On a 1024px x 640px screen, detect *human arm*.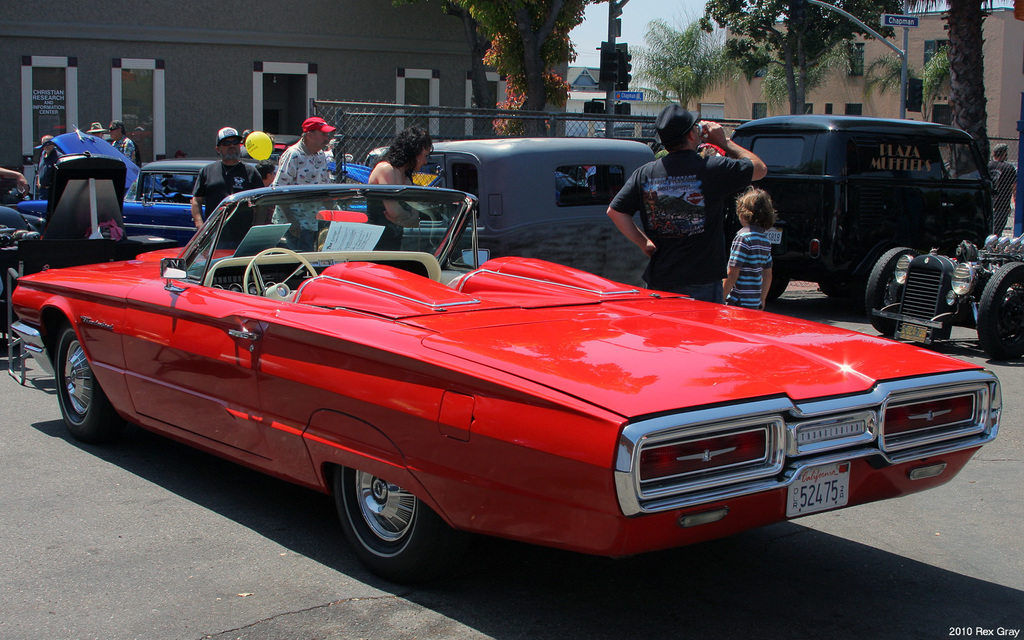
box=[376, 161, 405, 218].
